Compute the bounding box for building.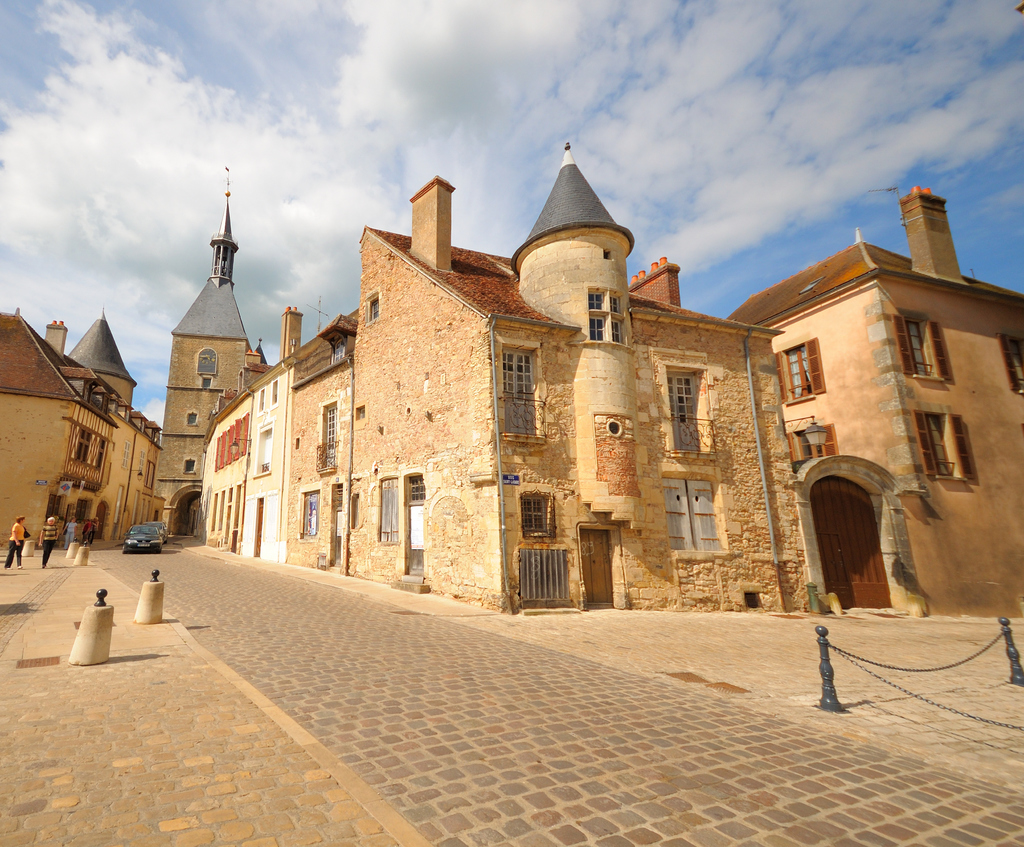
detection(729, 185, 1023, 624).
